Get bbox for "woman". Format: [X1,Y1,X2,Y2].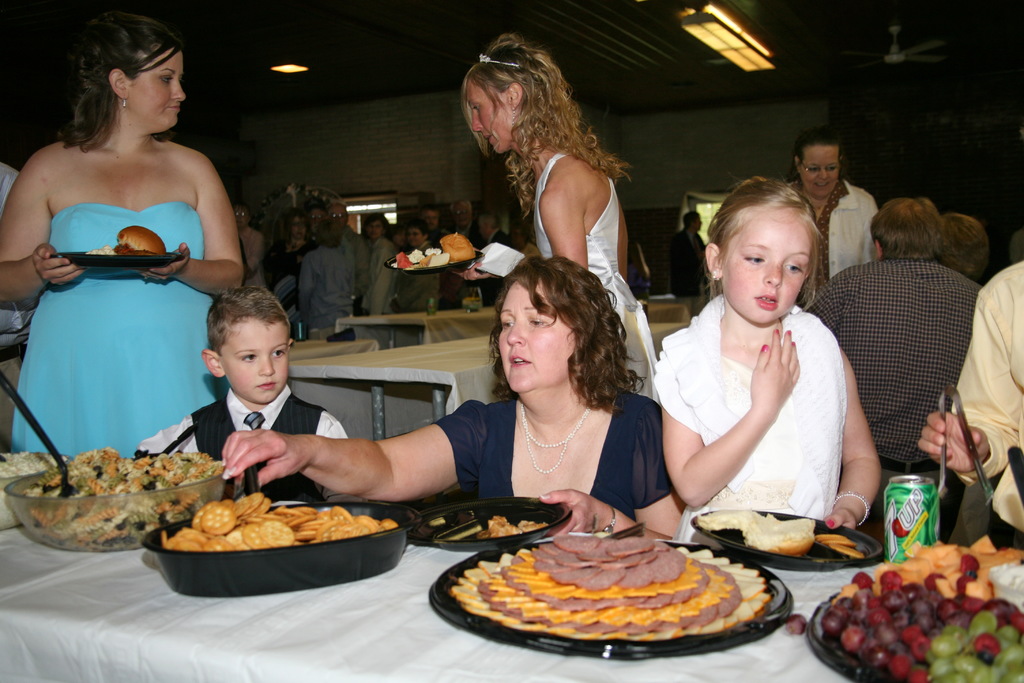
[438,26,654,400].
